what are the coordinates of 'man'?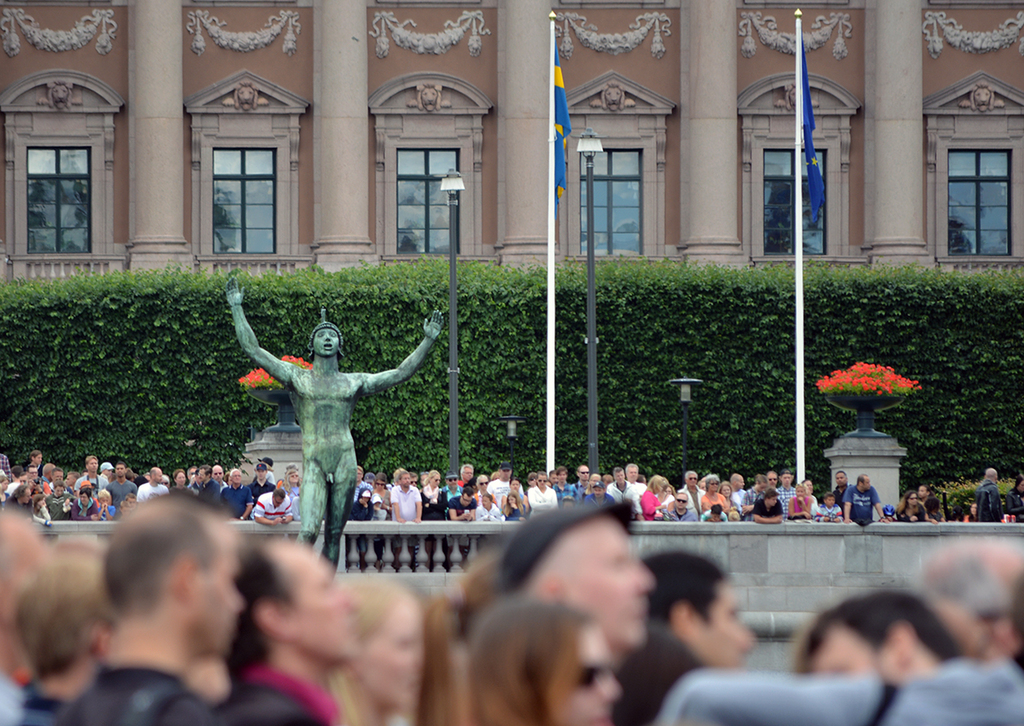
locate(216, 291, 429, 549).
